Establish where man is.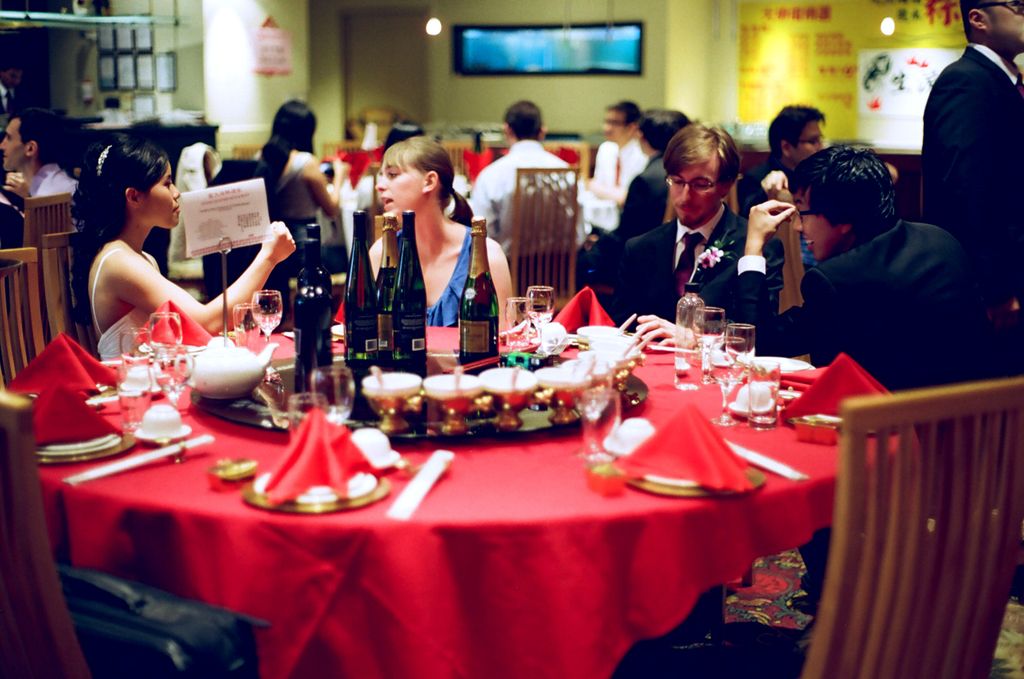
Established at 614,124,782,345.
